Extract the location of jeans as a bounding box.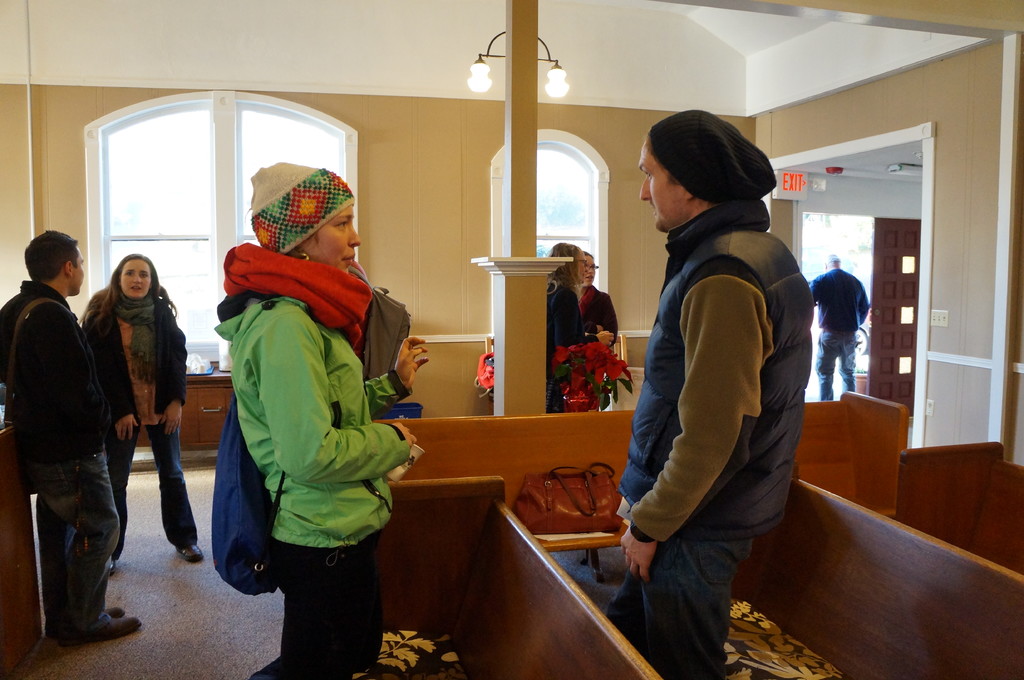
bbox=(110, 420, 200, 562).
